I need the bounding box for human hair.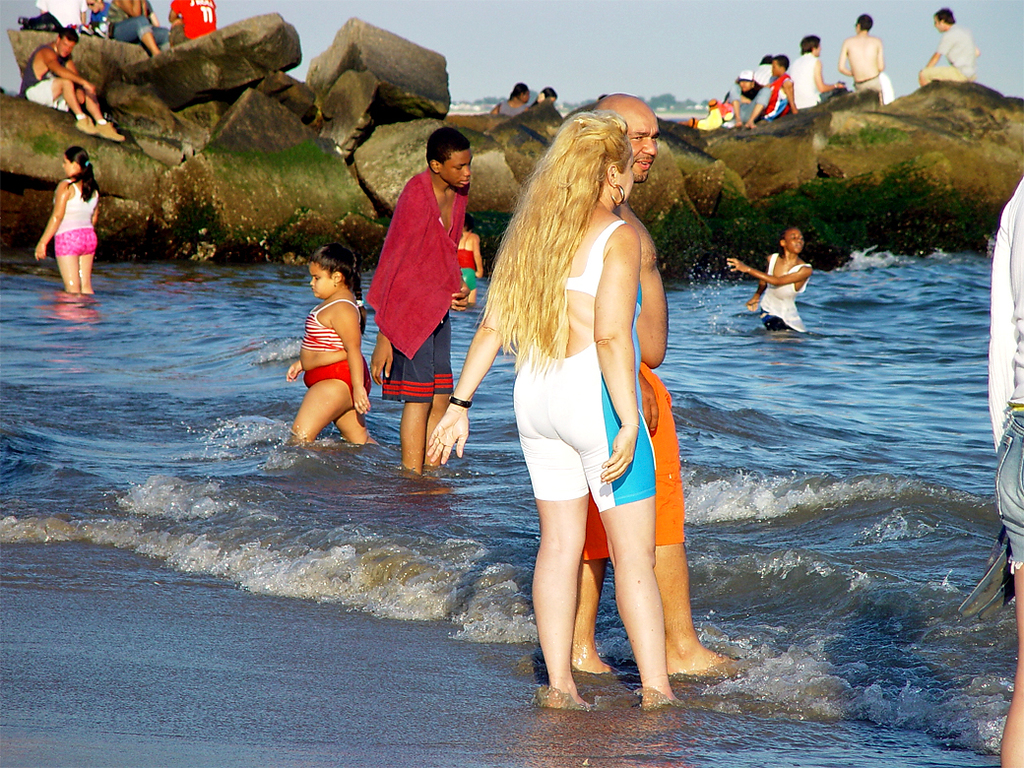
Here it is: <box>308,243,367,336</box>.
